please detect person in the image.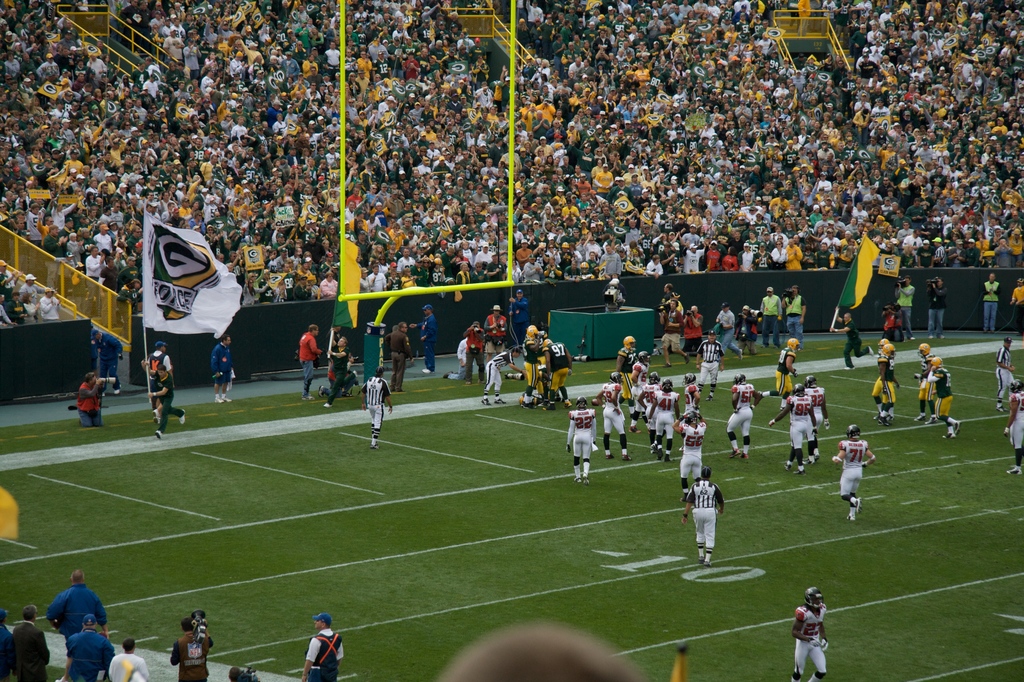
{"left": 255, "top": 98, "right": 273, "bottom": 123}.
